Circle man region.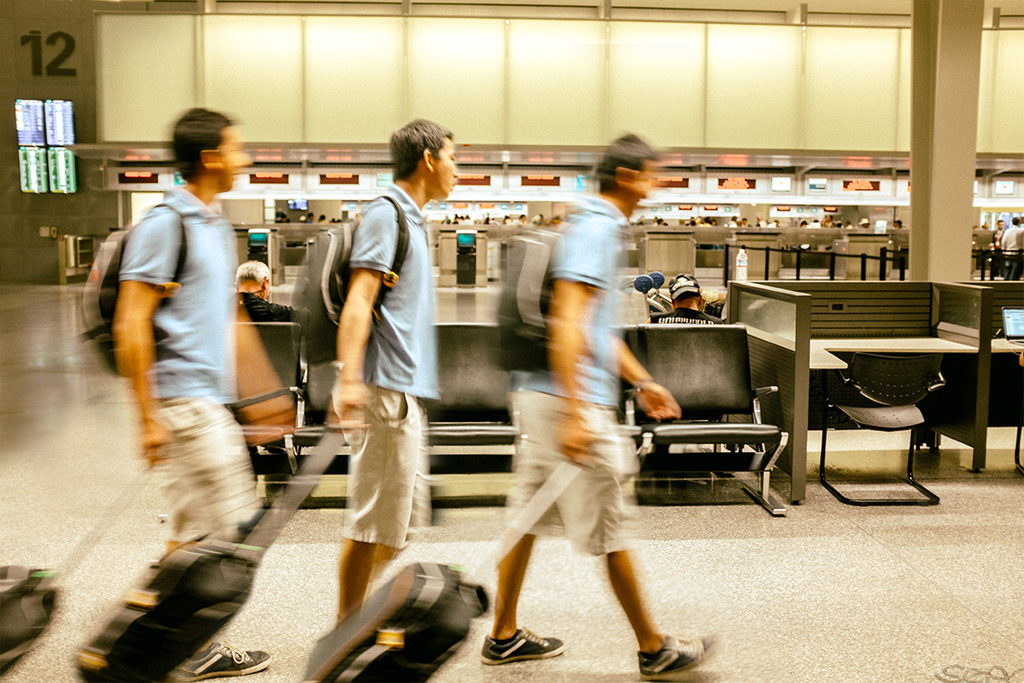
Region: {"left": 477, "top": 129, "right": 718, "bottom": 679}.
